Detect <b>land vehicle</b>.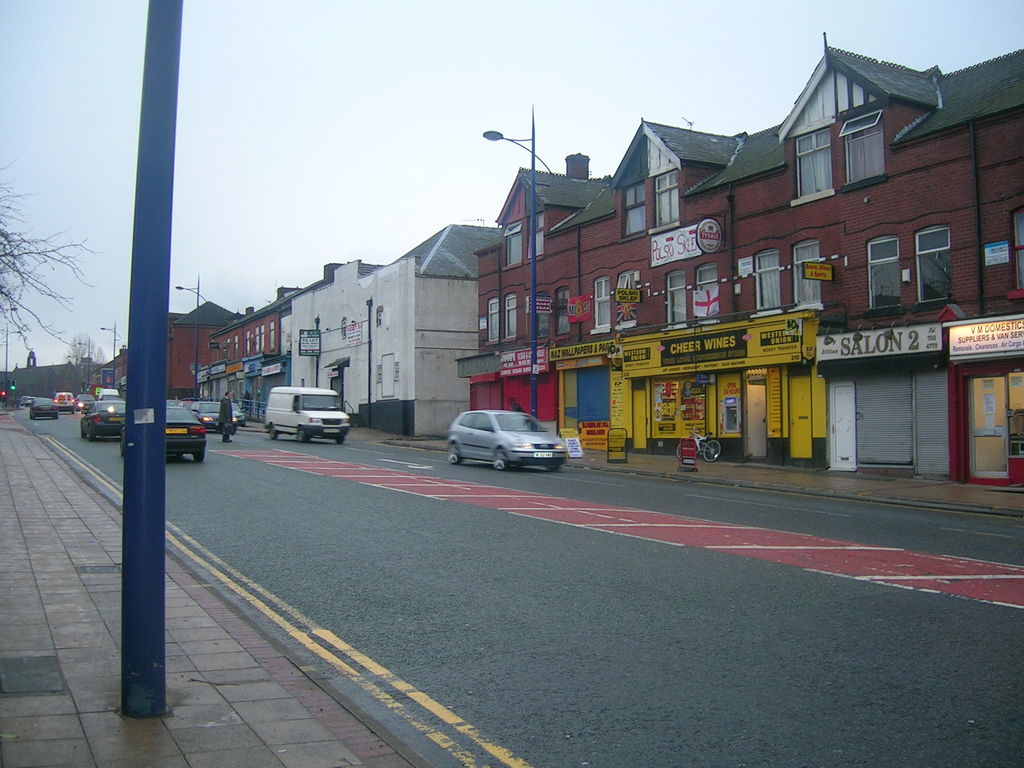
Detected at Rect(81, 403, 124, 442).
